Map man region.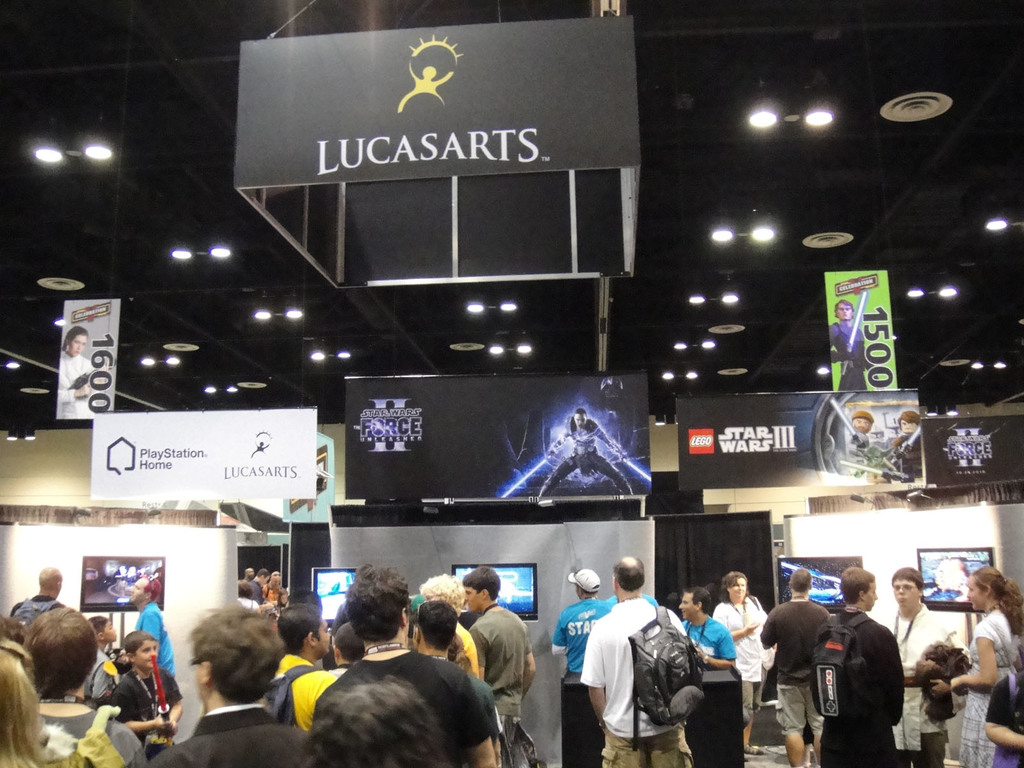
Mapped to pyautogui.locateOnScreen(884, 566, 971, 767).
